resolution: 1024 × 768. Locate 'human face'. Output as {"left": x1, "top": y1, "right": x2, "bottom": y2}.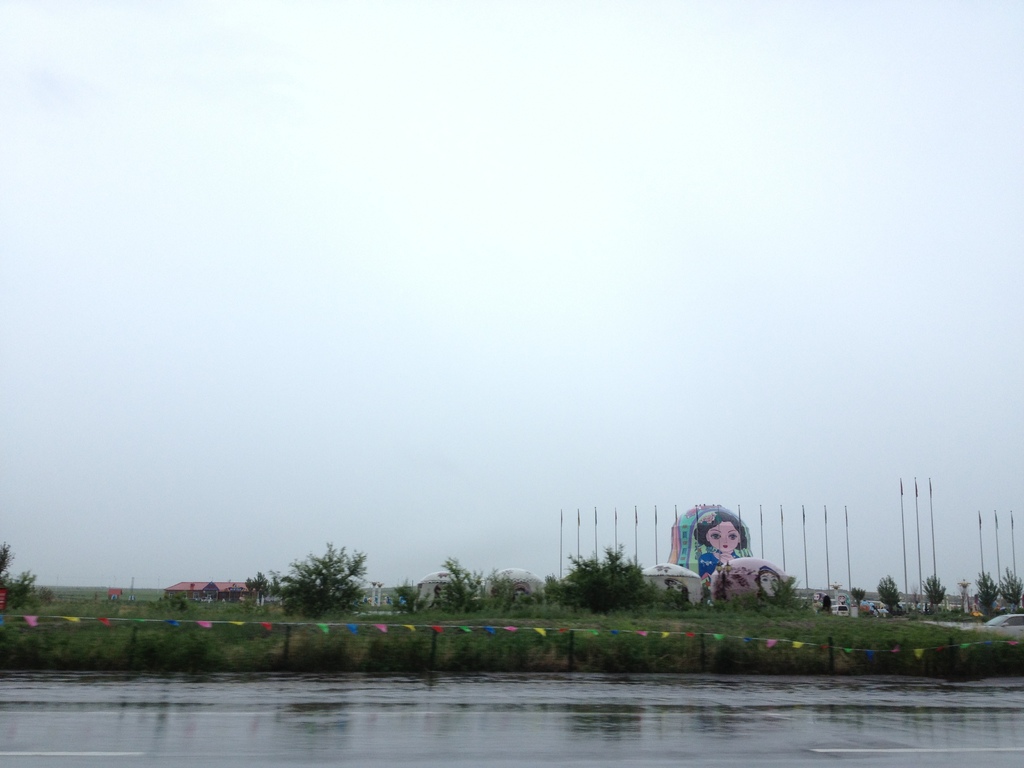
{"left": 756, "top": 566, "right": 783, "bottom": 597}.
